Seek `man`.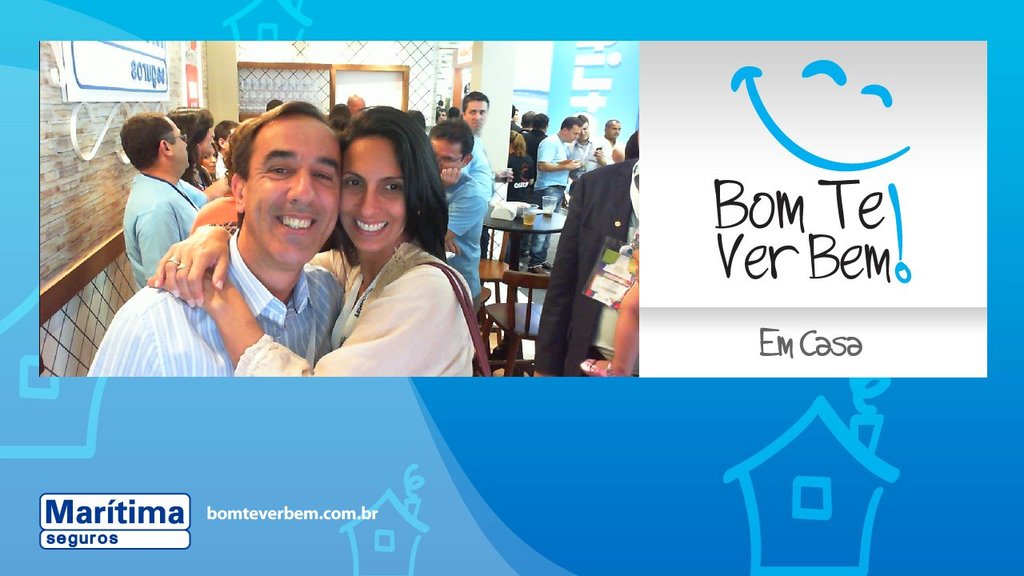
(x1=570, y1=116, x2=602, y2=174).
